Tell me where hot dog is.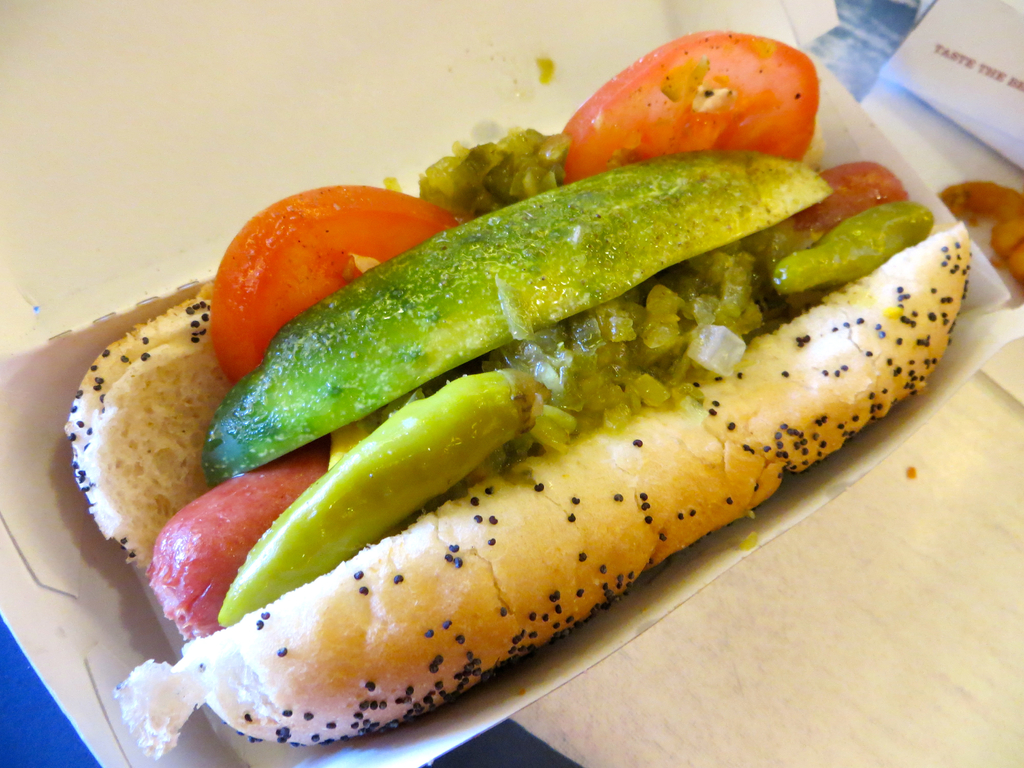
hot dog is at (x1=42, y1=24, x2=978, y2=741).
